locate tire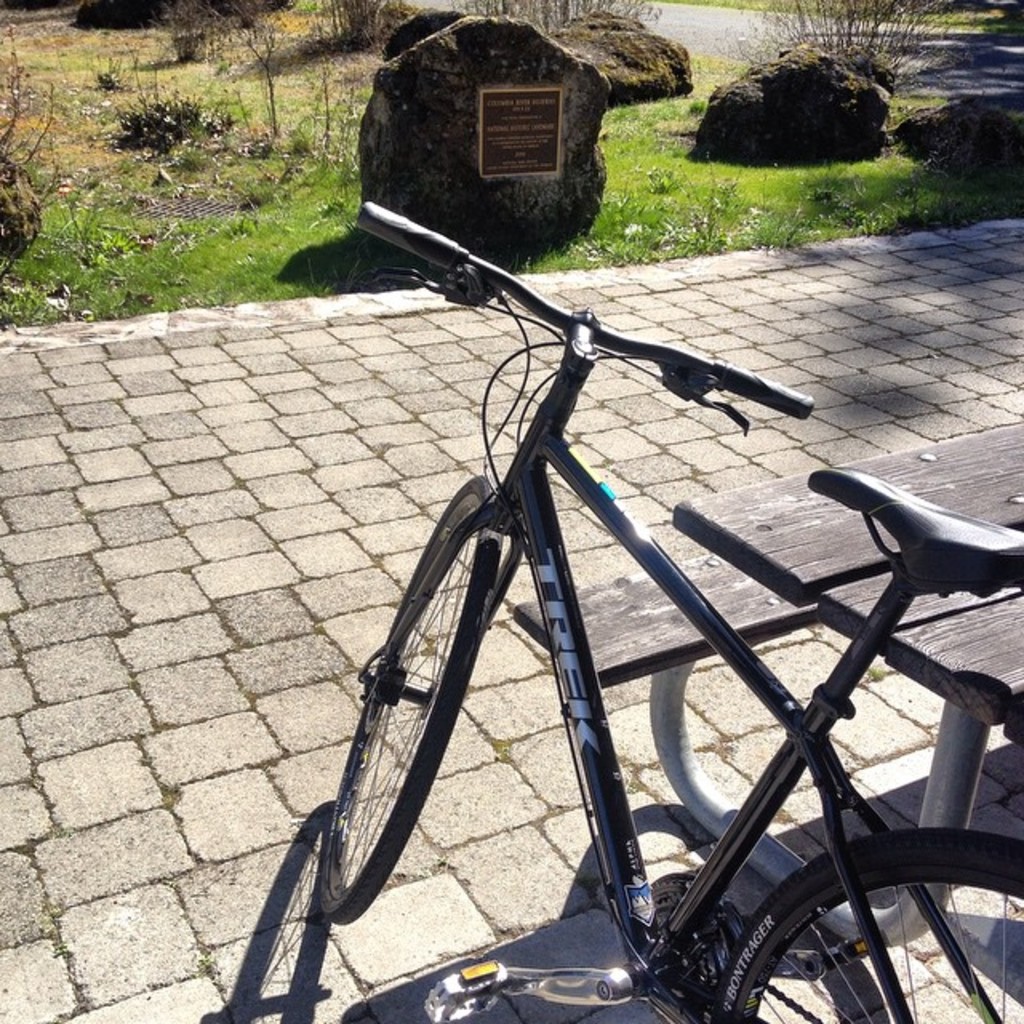
{"left": 715, "top": 819, "right": 1022, "bottom": 1019}
